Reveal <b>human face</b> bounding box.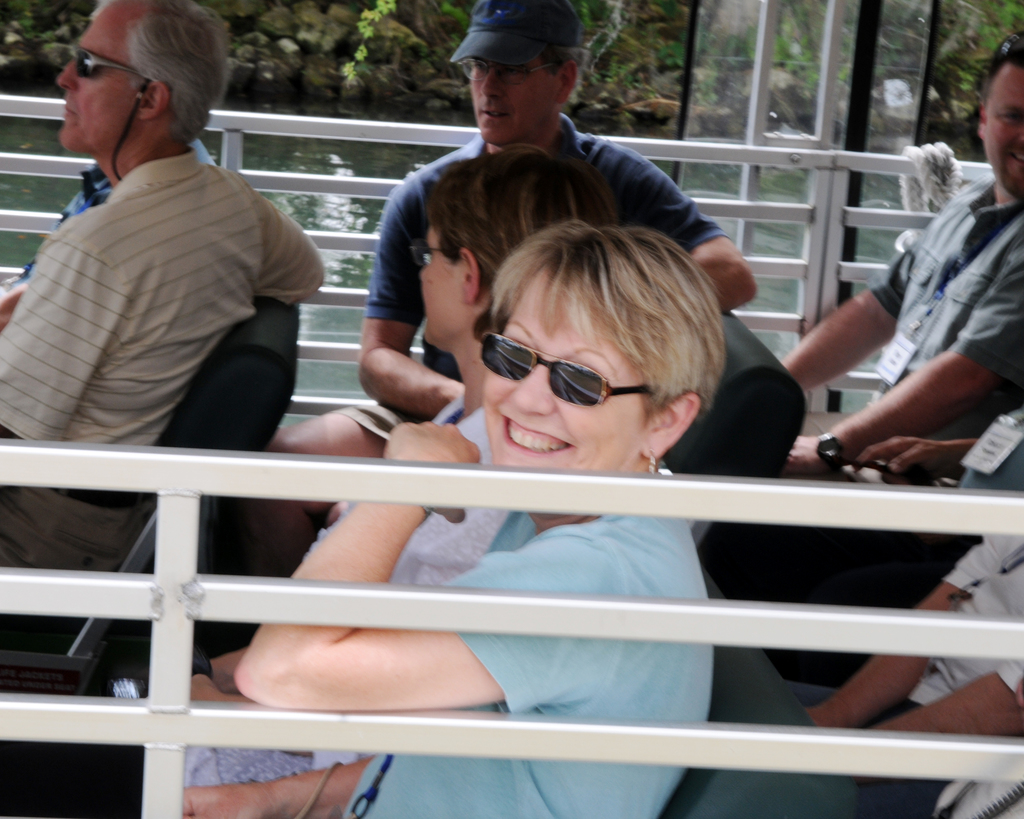
Revealed: x1=466, y1=56, x2=556, y2=147.
